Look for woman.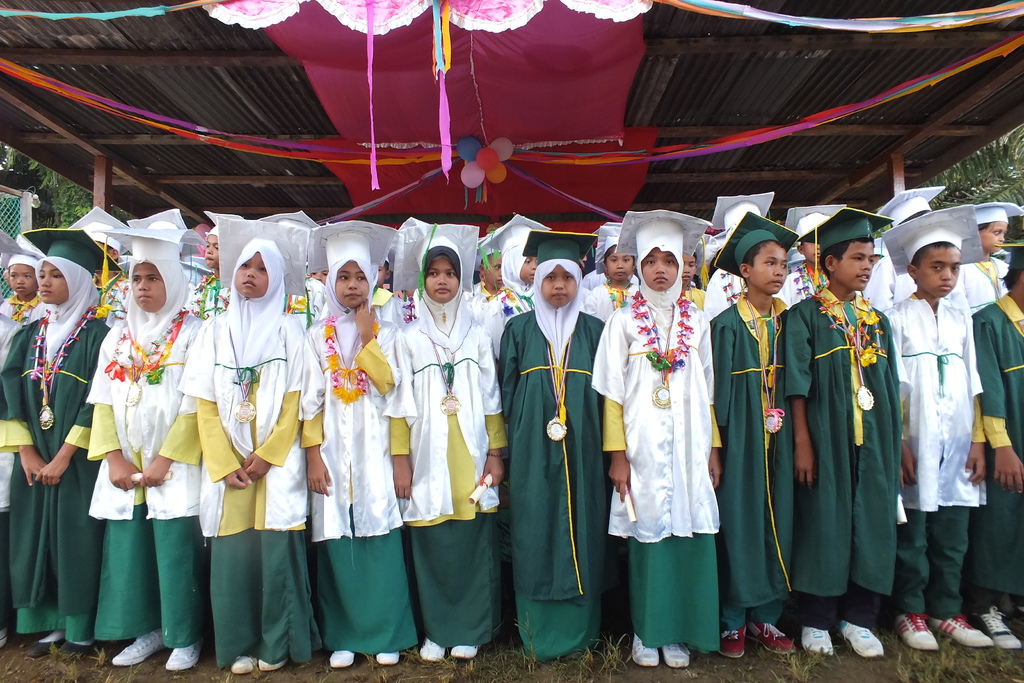
Found: pyautogui.locateOnScreen(614, 218, 726, 634).
